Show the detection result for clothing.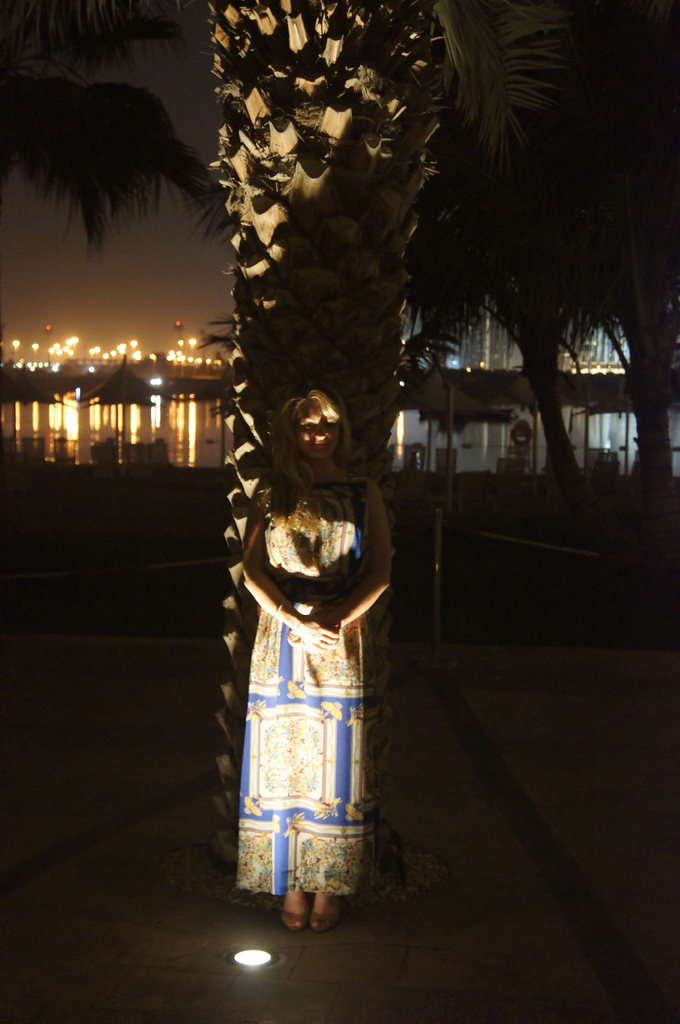
bbox=(219, 378, 394, 902).
